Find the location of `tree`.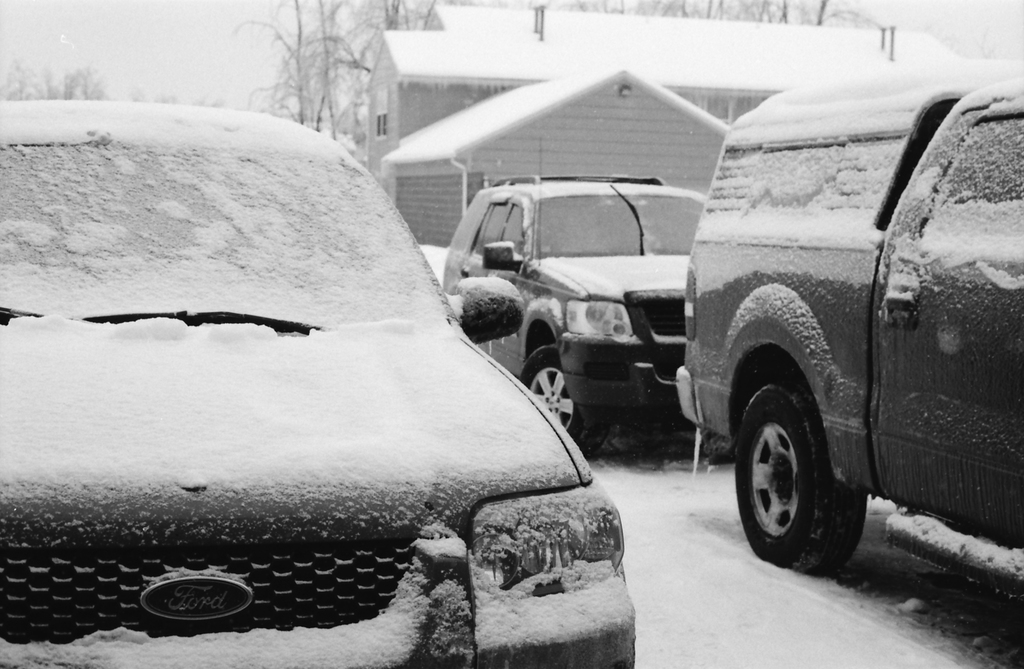
Location: select_region(225, 14, 406, 122).
